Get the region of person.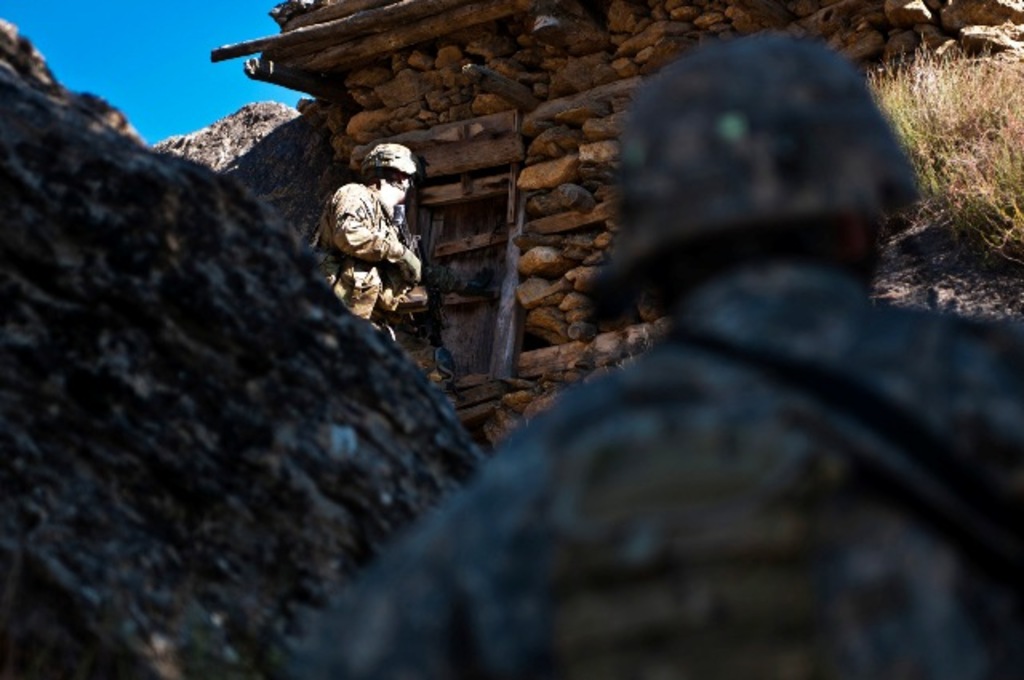
BBox(309, 131, 422, 346).
